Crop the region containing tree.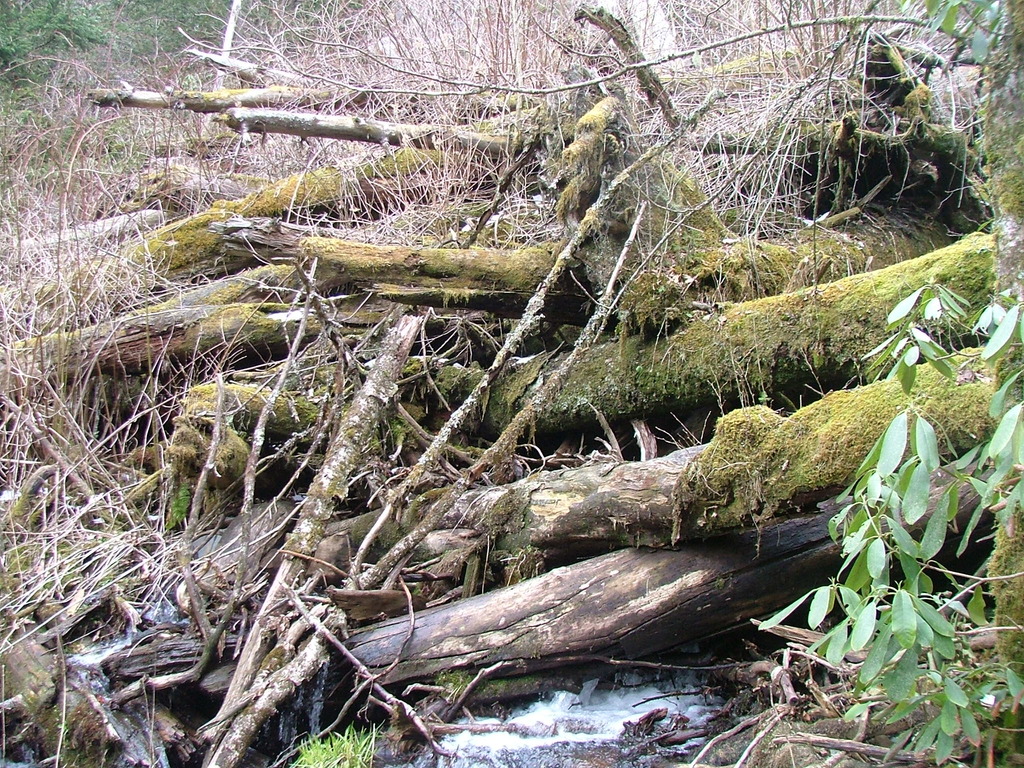
Crop region: select_region(29, 8, 1002, 717).
